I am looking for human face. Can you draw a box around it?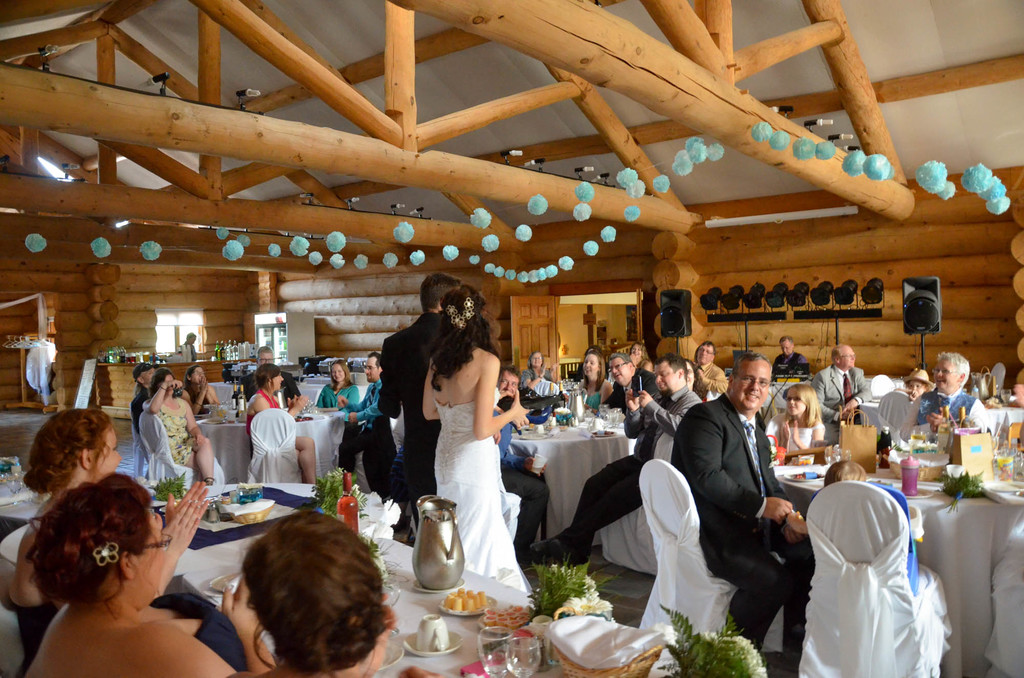
Sure, the bounding box is x1=134 y1=504 x2=166 y2=599.
